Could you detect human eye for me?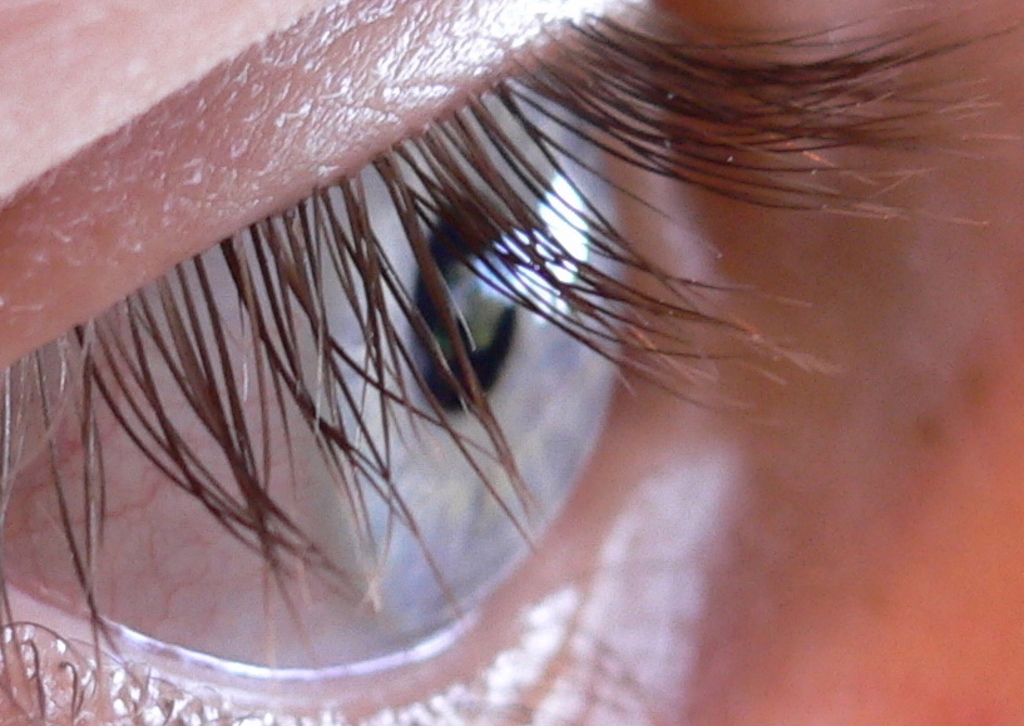
Detection result: 0, 0, 1023, 723.
